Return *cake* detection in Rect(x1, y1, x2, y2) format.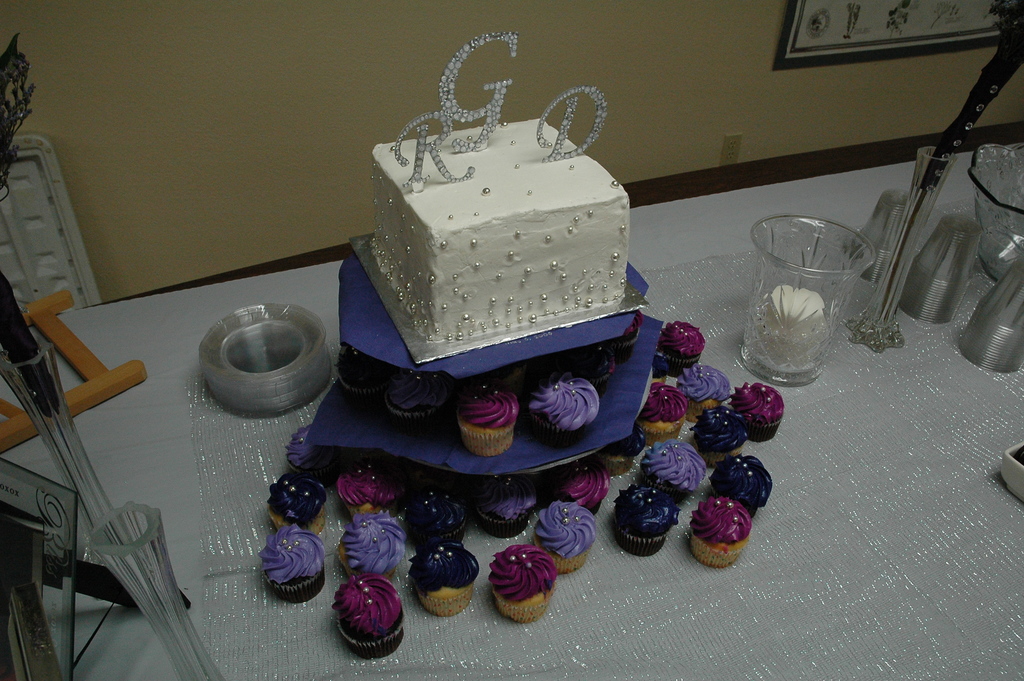
Rect(523, 504, 599, 569).
